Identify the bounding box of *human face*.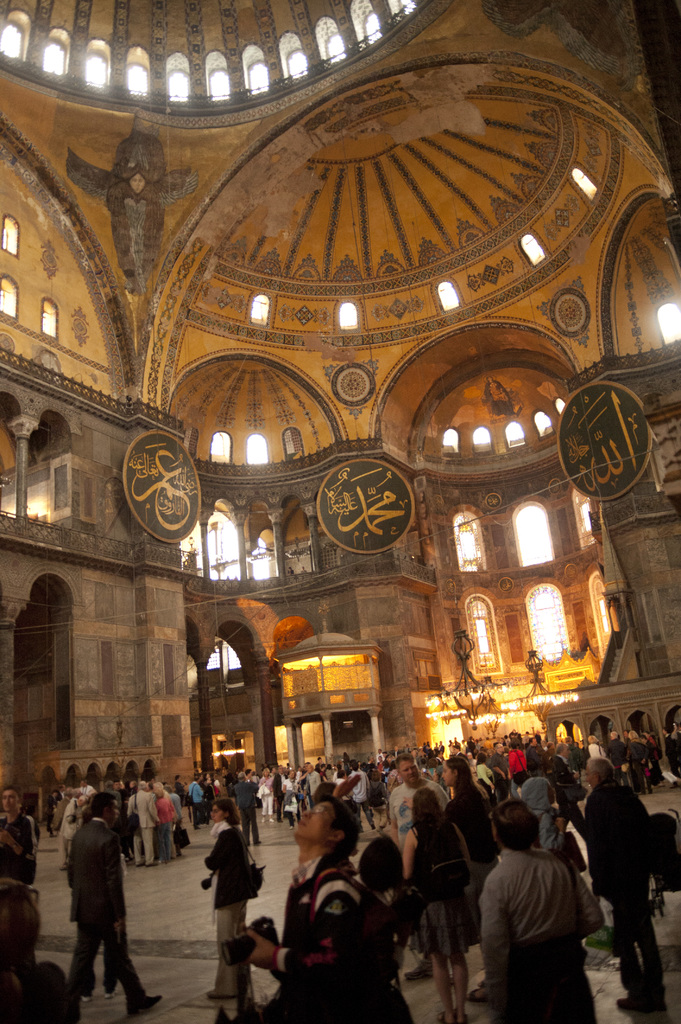
586 771 593 787.
